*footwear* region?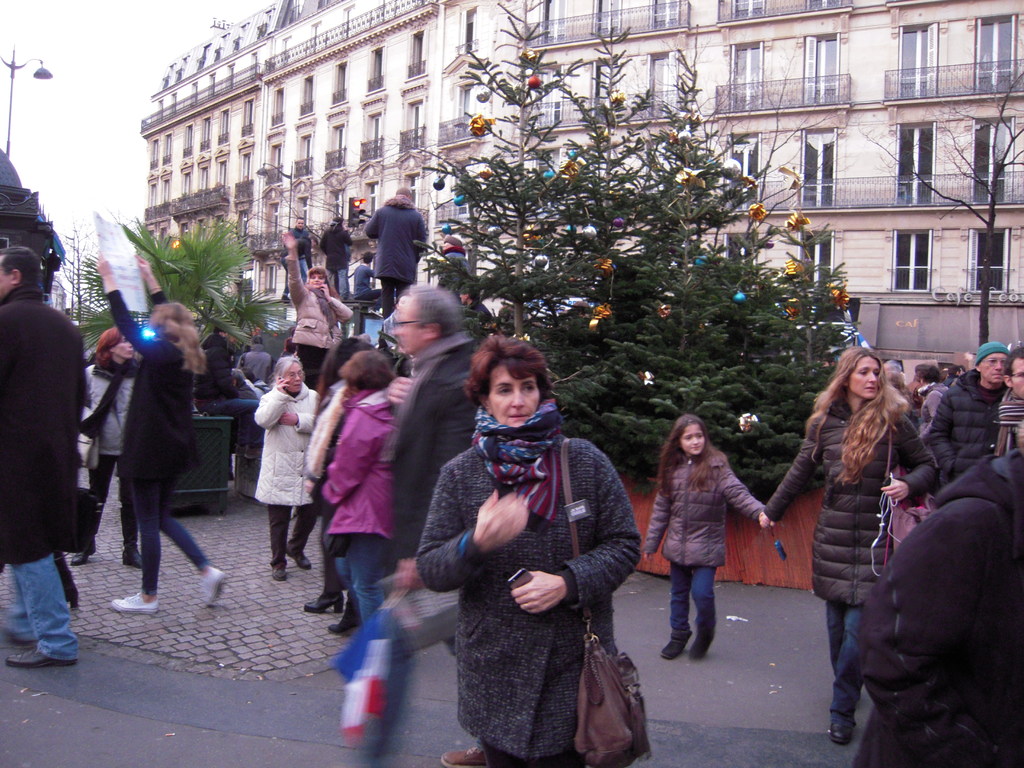
pyautogui.locateOnScreen(293, 545, 312, 568)
